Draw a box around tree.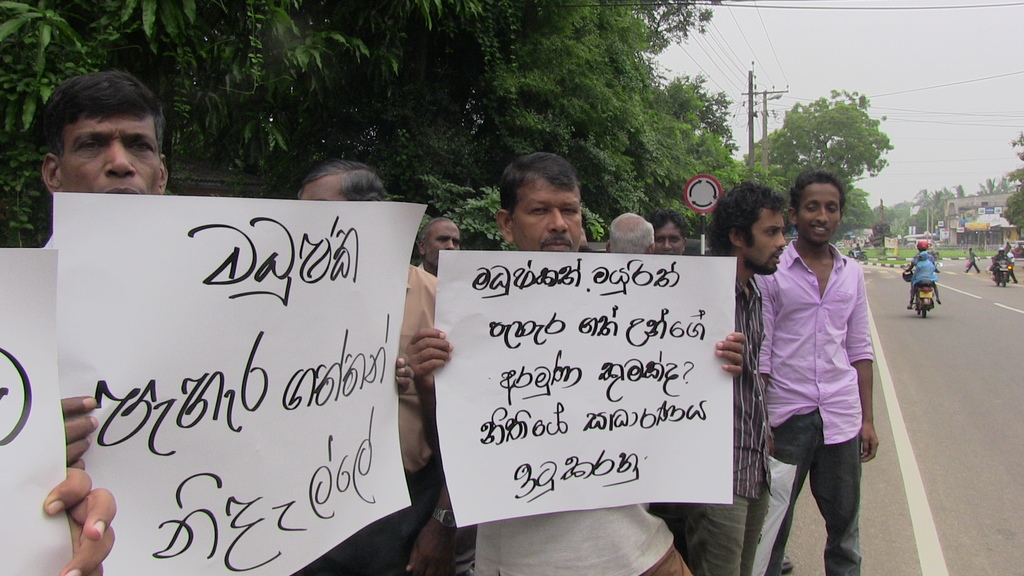
box(624, 0, 717, 79).
